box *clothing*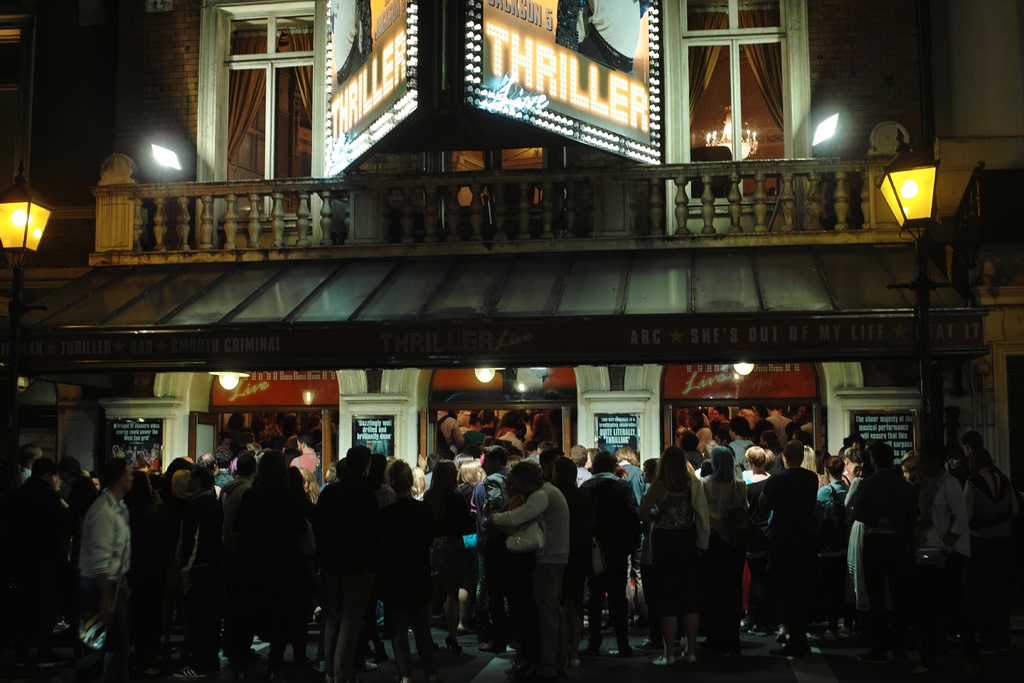
(763,413,792,456)
